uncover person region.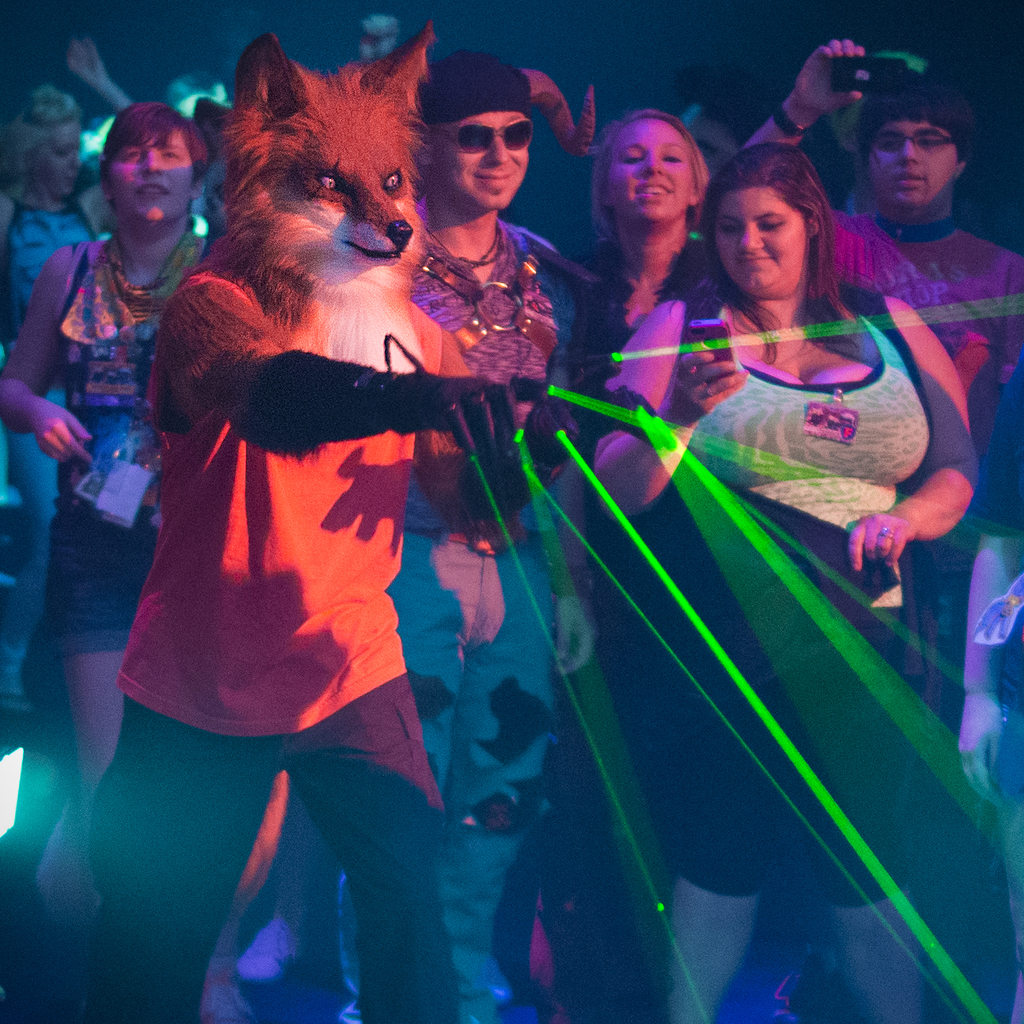
Uncovered: region(782, 42, 1023, 372).
